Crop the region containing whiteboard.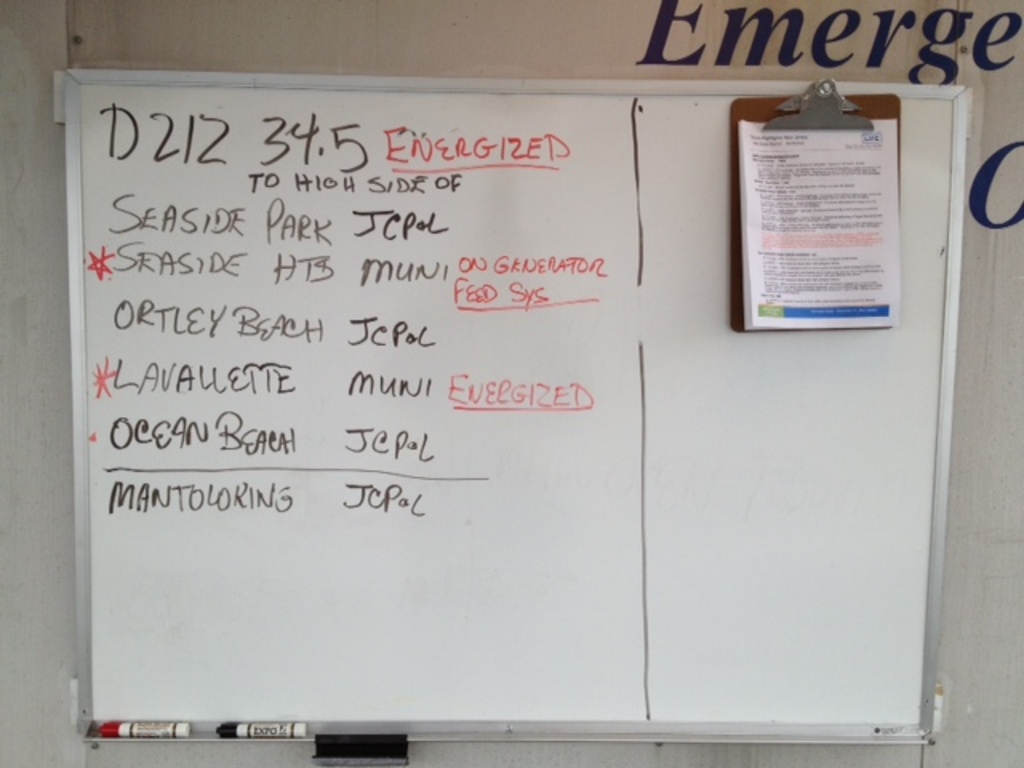
Crop region: select_region(61, 66, 974, 752).
